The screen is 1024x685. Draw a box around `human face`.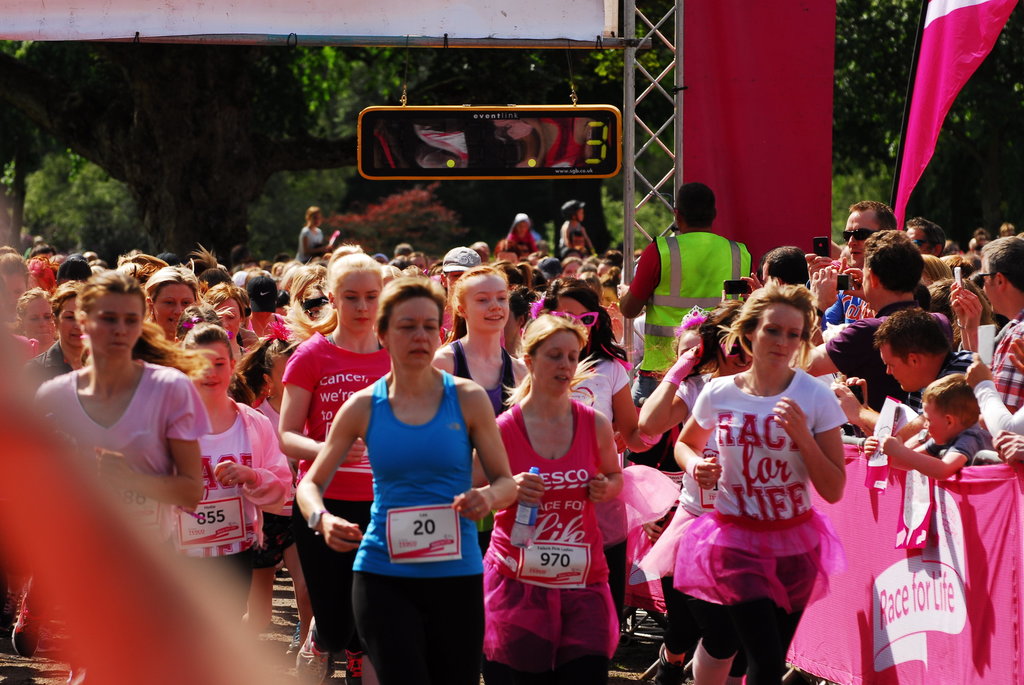
rect(877, 345, 909, 388).
